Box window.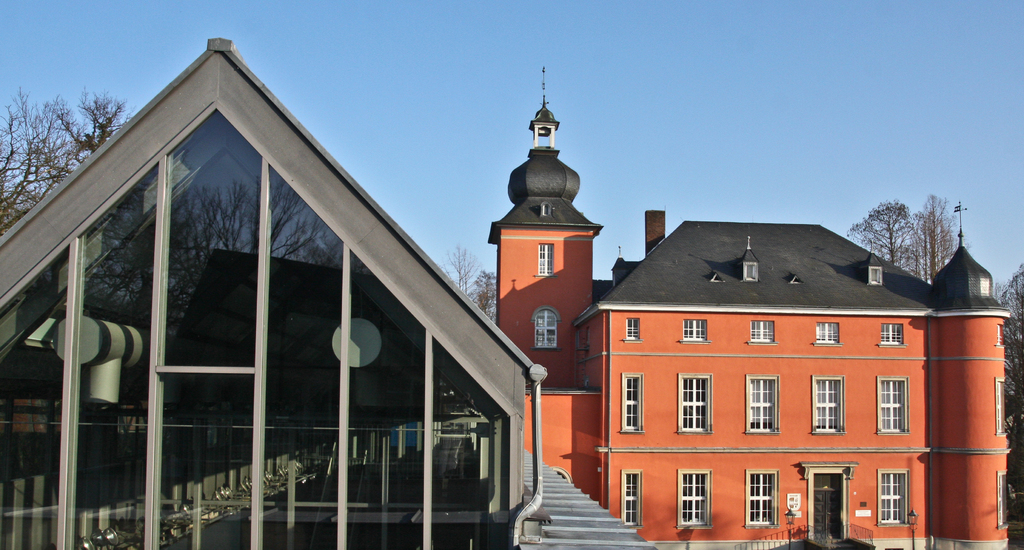
(530,307,556,352).
